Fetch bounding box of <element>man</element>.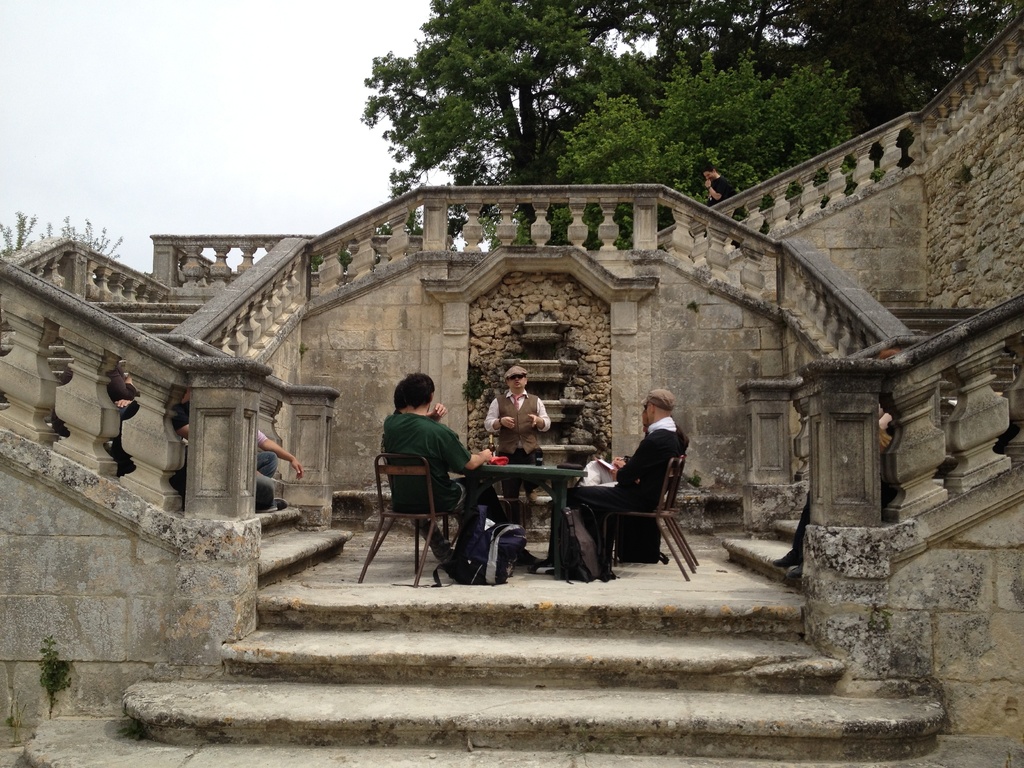
Bbox: 486,362,551,529.
